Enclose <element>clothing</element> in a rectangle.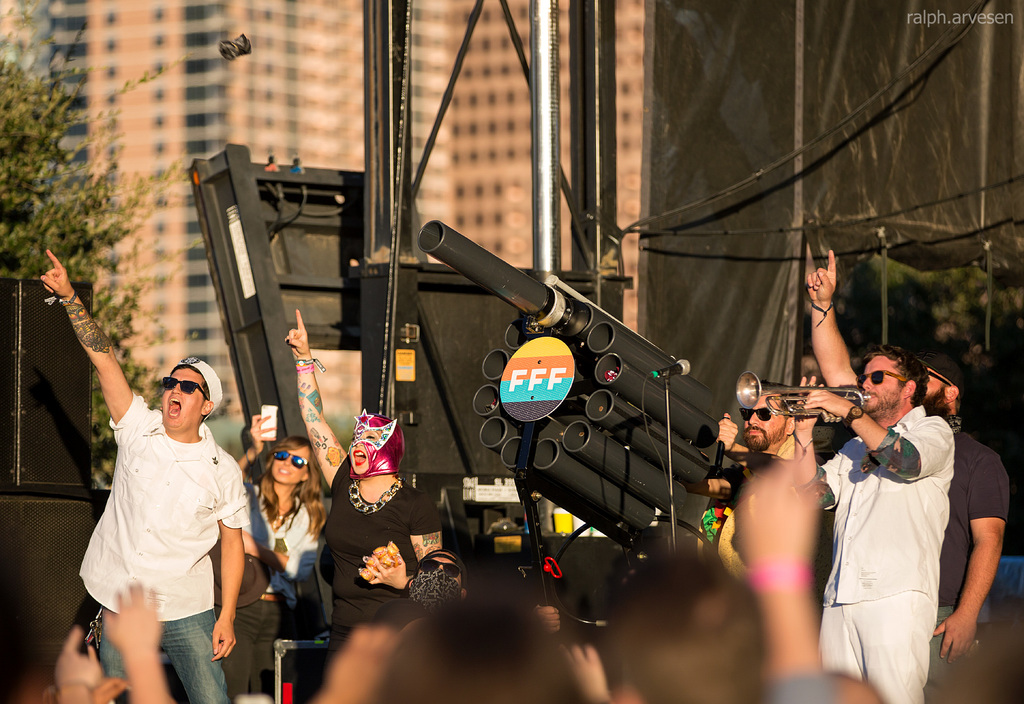
box(939, 428, 1010, 703).
